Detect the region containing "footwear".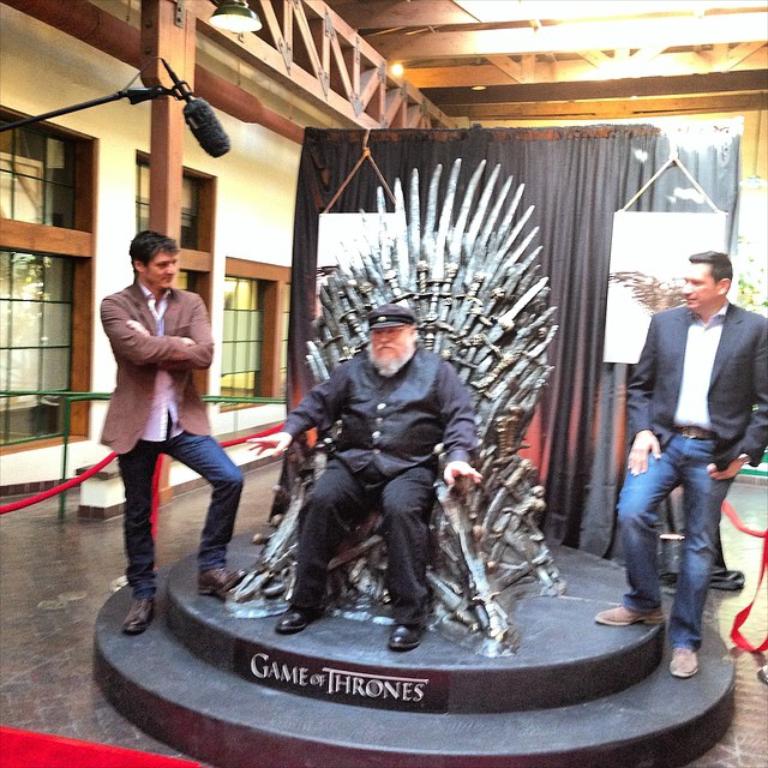
rect(121, 596, 160, 637).
